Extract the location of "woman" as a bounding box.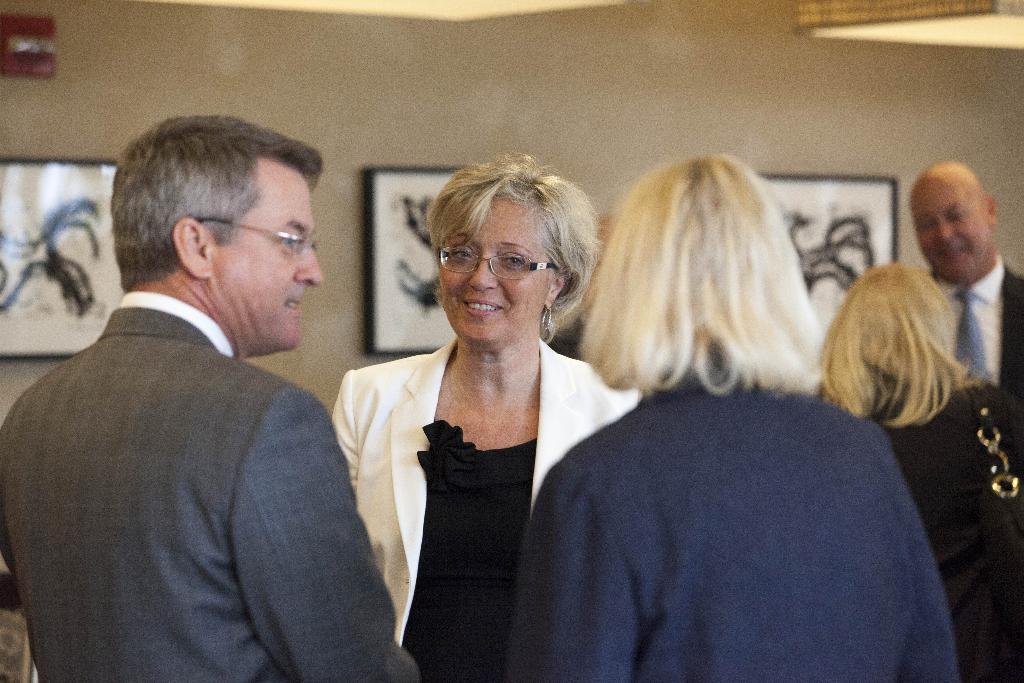
region(813, 254, 1023, 682).
